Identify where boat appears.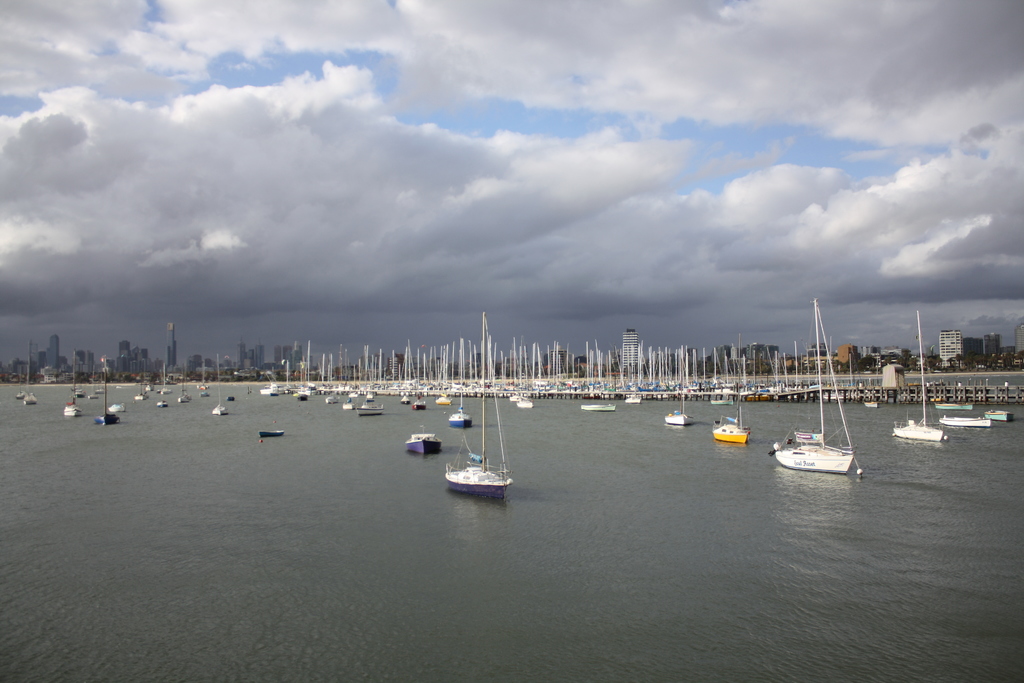
Appears at [x1=259, y1=425, x2=285, y2=437].
